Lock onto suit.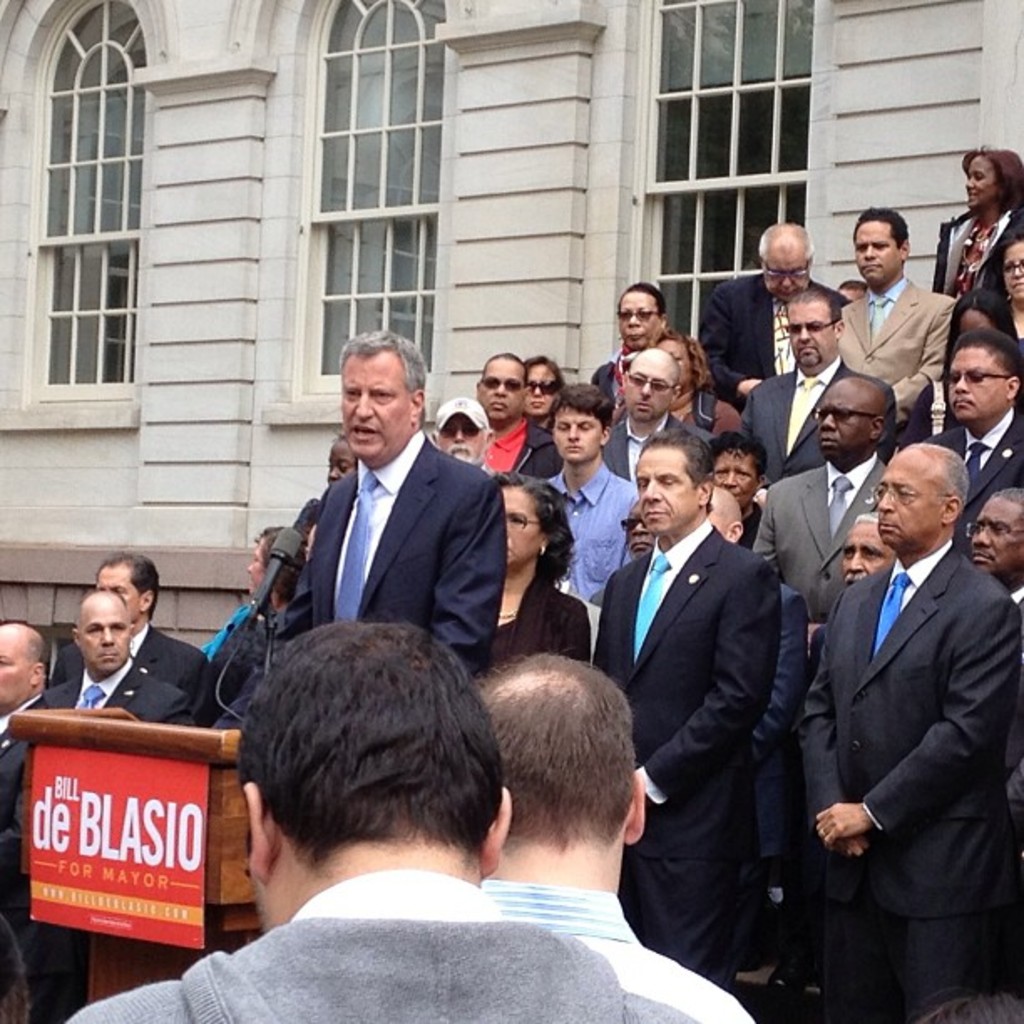
Locked: (999,584,1022,890).
